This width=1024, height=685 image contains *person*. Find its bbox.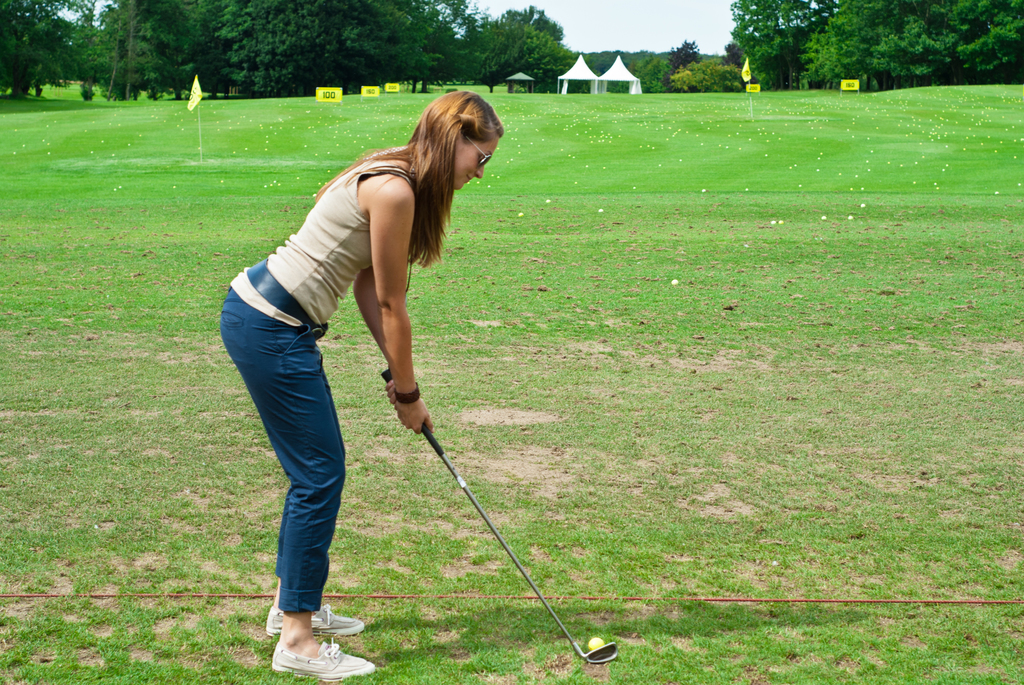
pyautogui.locateOnScreen(216, 91, 515, 679).
